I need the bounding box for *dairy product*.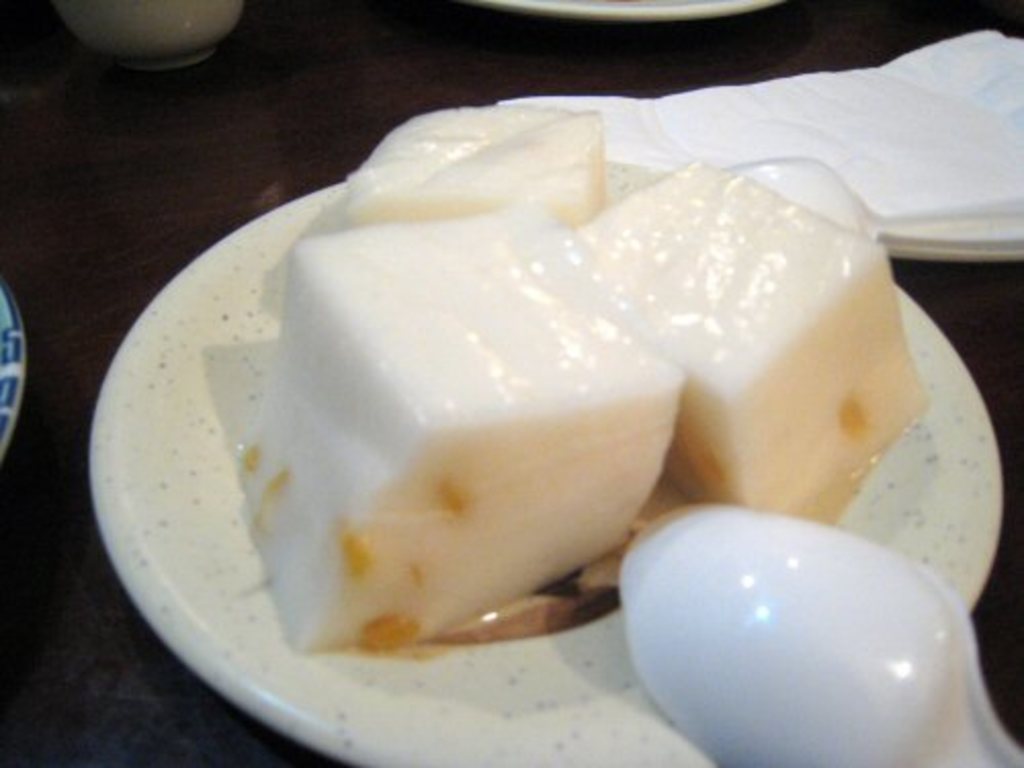
Here it is: <bbox>203, 92, 918, 637</bbox>.
